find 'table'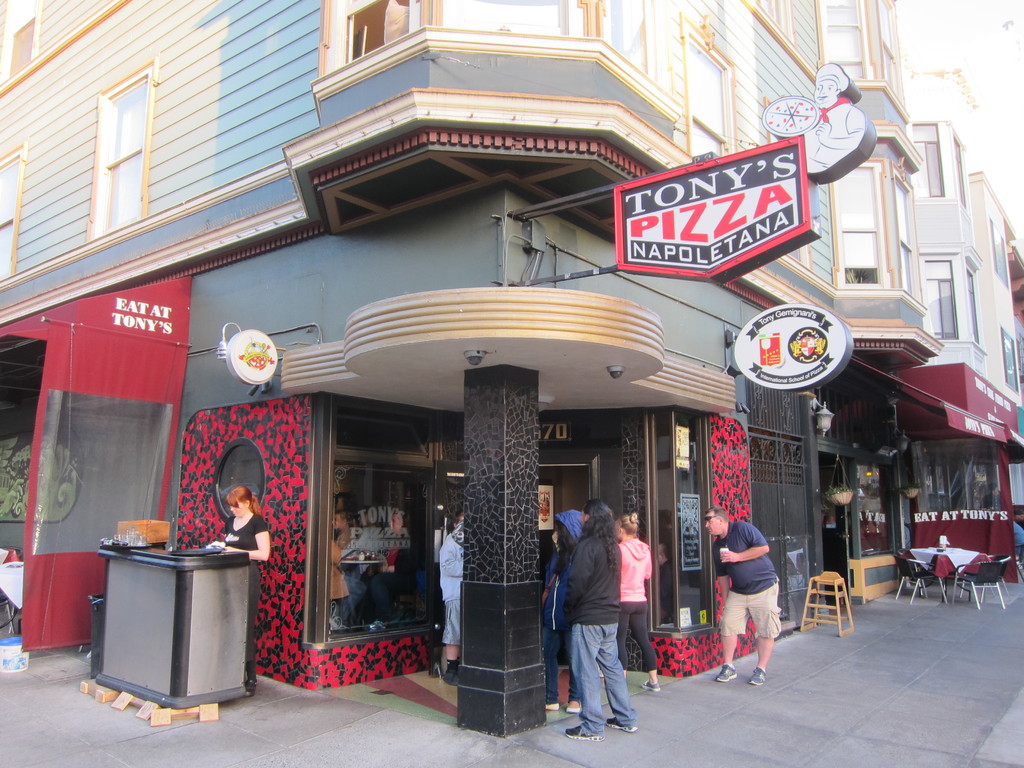
rect(93, 537, 250, 721)
